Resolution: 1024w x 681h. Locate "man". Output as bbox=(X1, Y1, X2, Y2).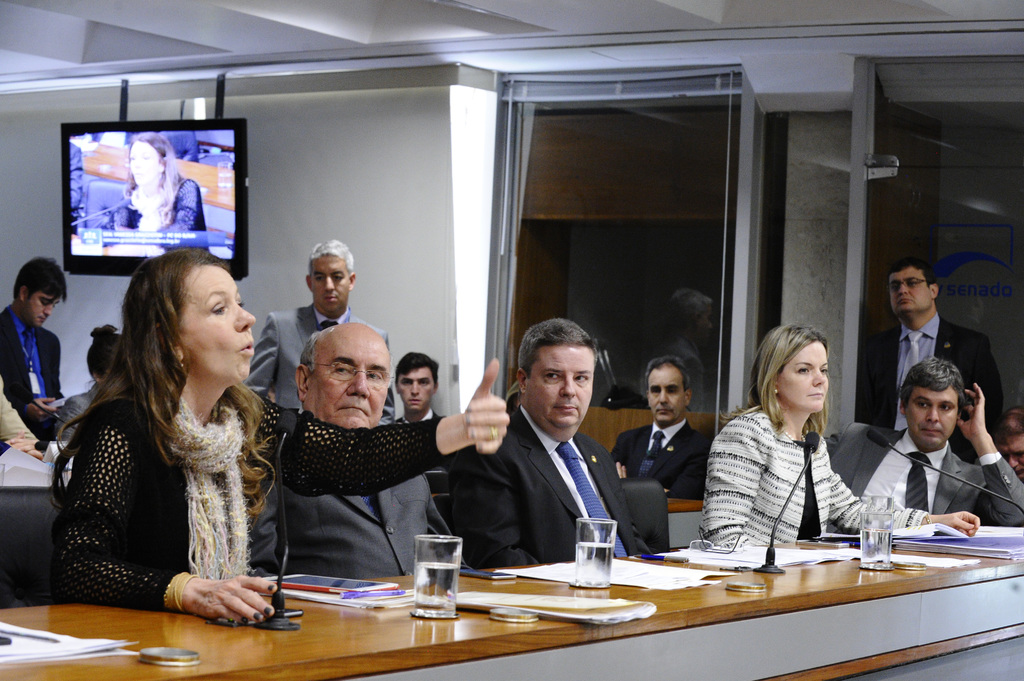
bbox=(859, 259, 1004, 460).
